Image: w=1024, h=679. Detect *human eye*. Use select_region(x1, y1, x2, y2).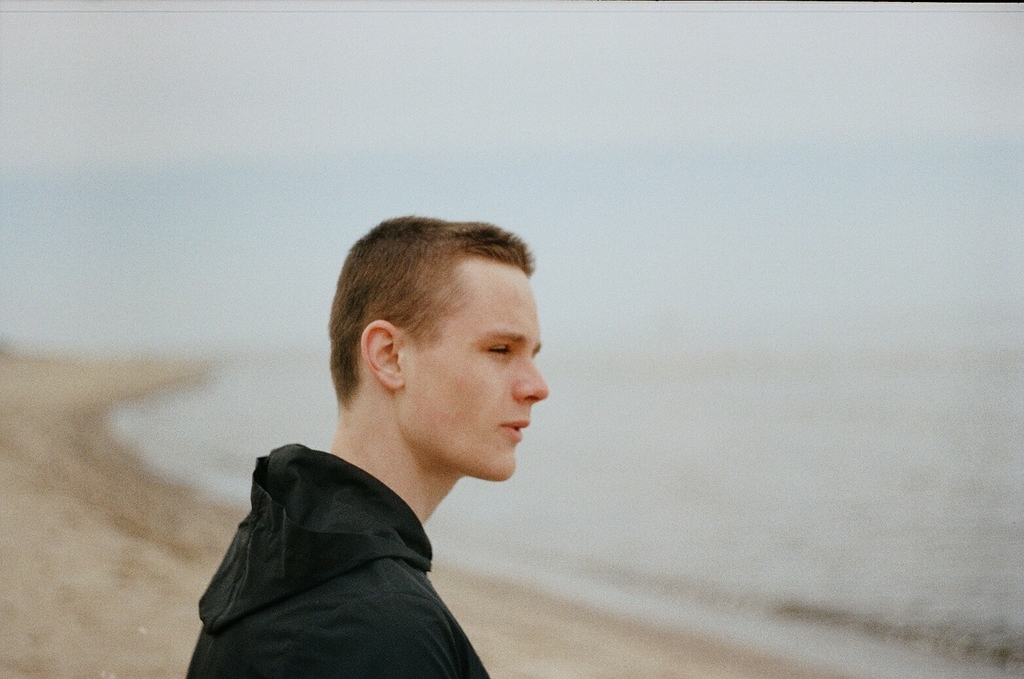
select_region(484, 338, 512, 361).
